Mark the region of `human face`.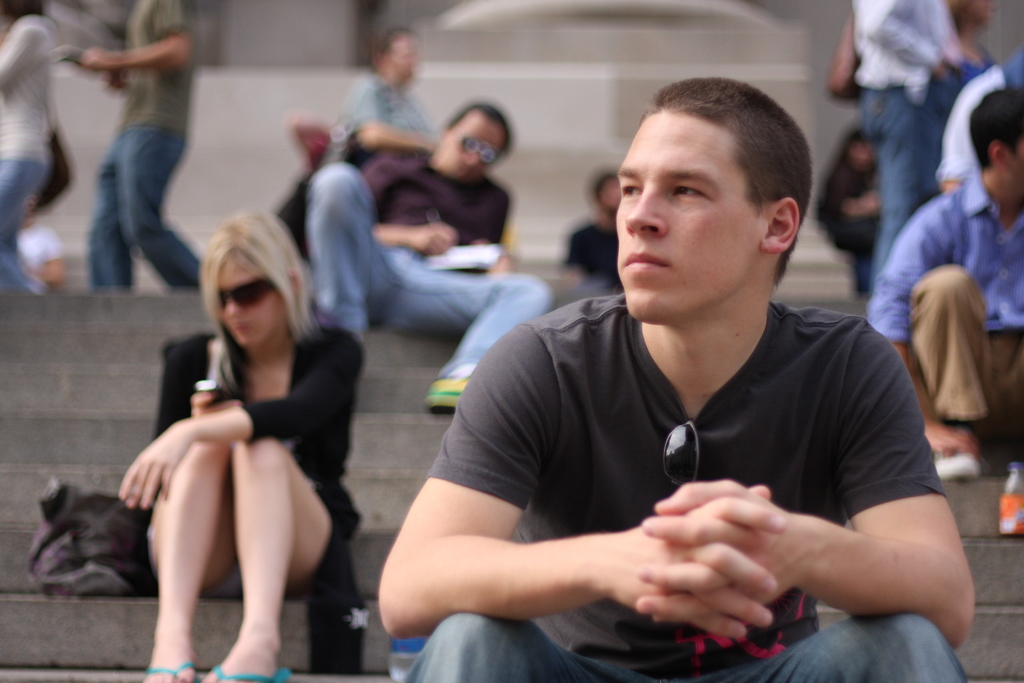
Region: box(217, 253, 280, 342).
